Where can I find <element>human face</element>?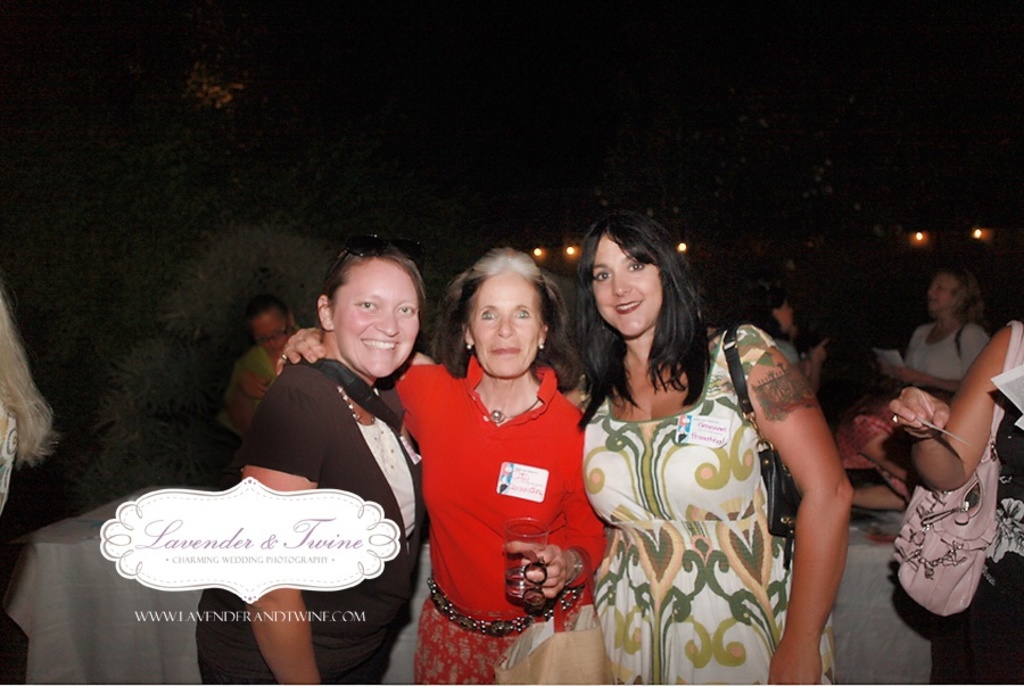
You can find it at 330:256:415:375.
